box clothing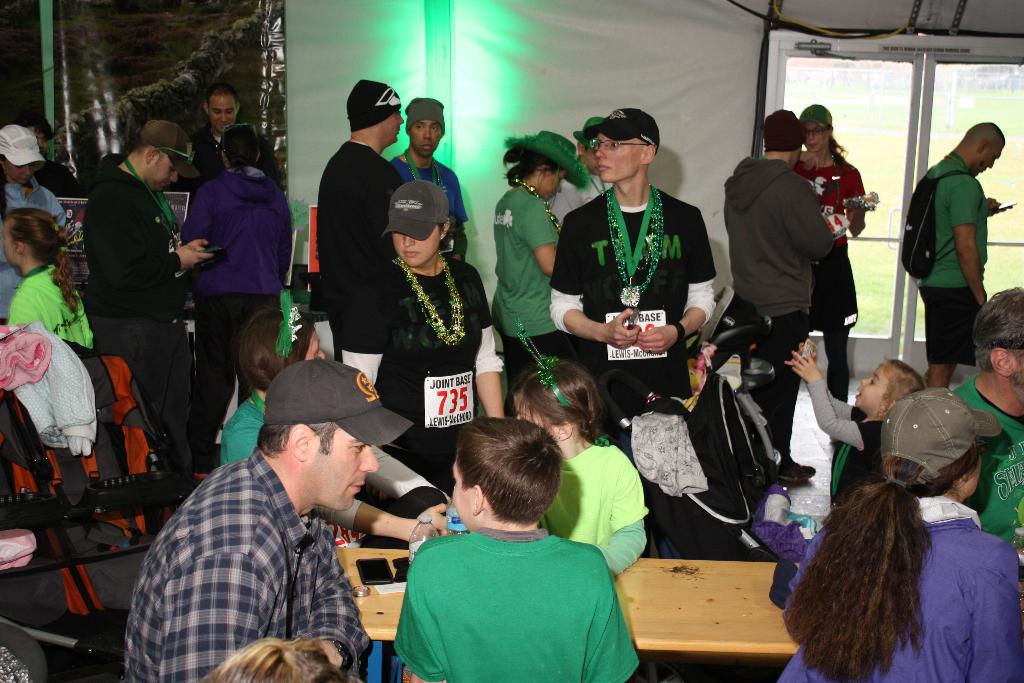
[182,165,298,473]
